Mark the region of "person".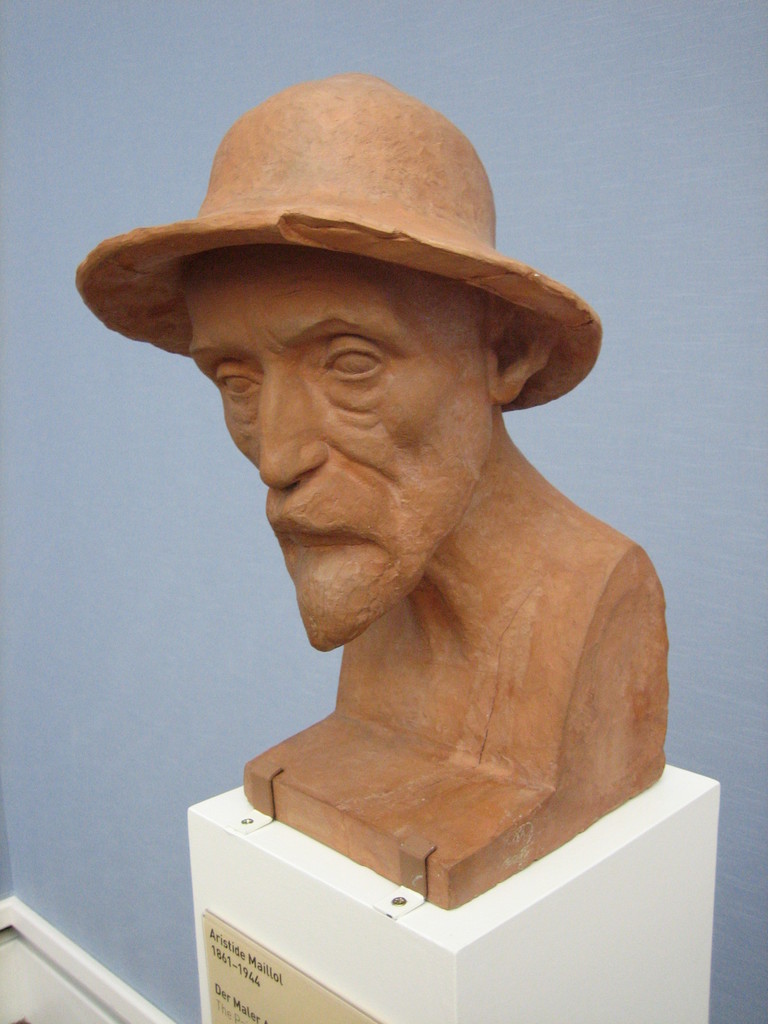
Region: bbox=(75, 74, 572, 660).
